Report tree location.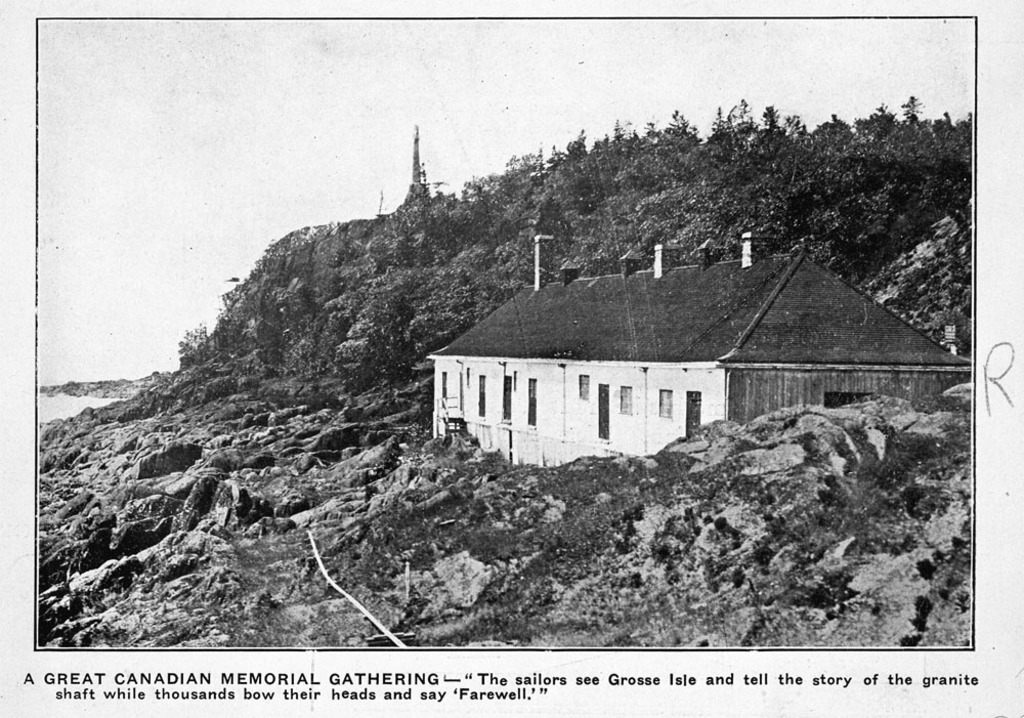
Report: l=765, t=107, r=782, b=123.
